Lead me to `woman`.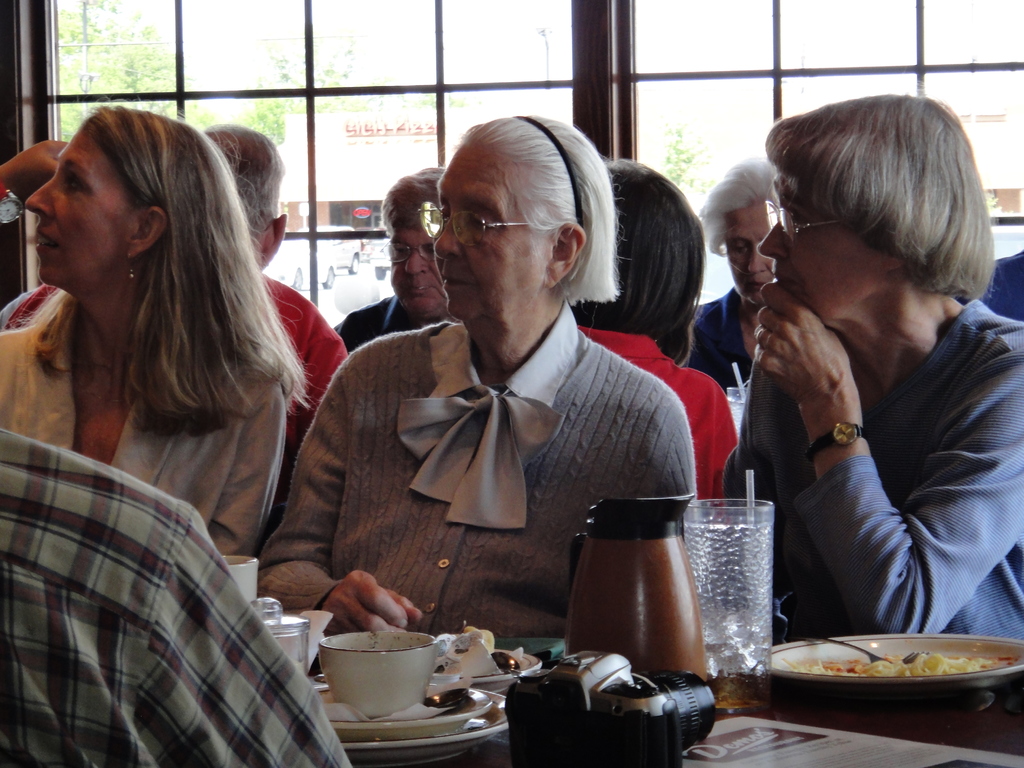
Lead to [301, 143, 721, 680].
